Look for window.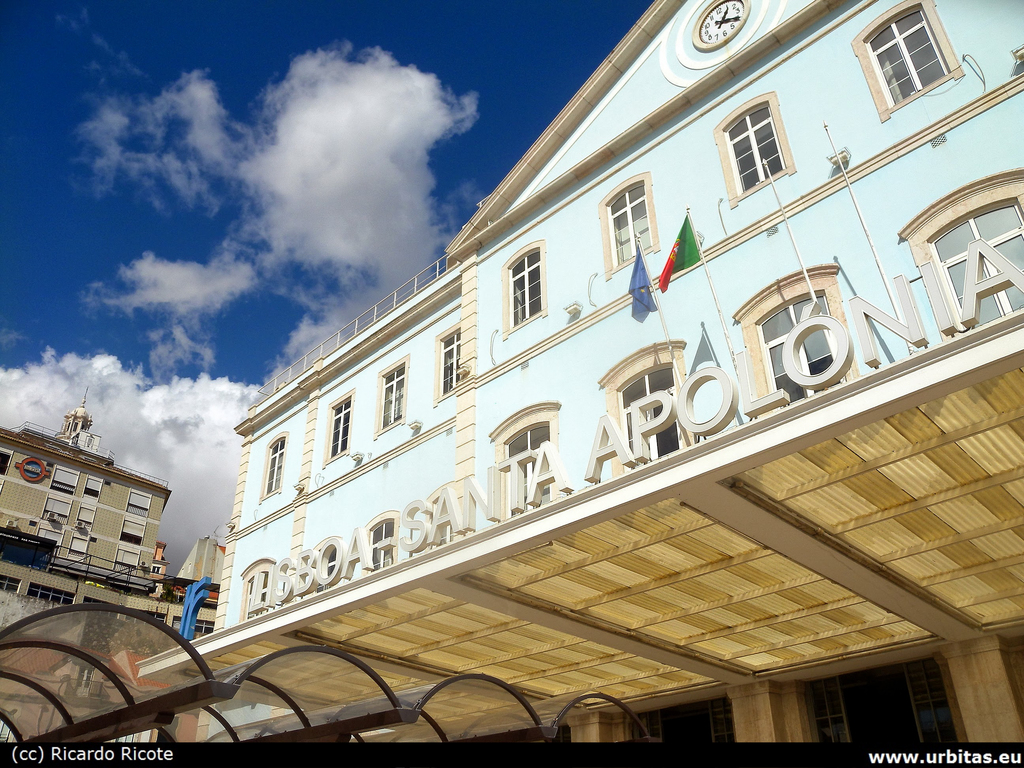
Found: bbox=[39, 490, 77, 521].
